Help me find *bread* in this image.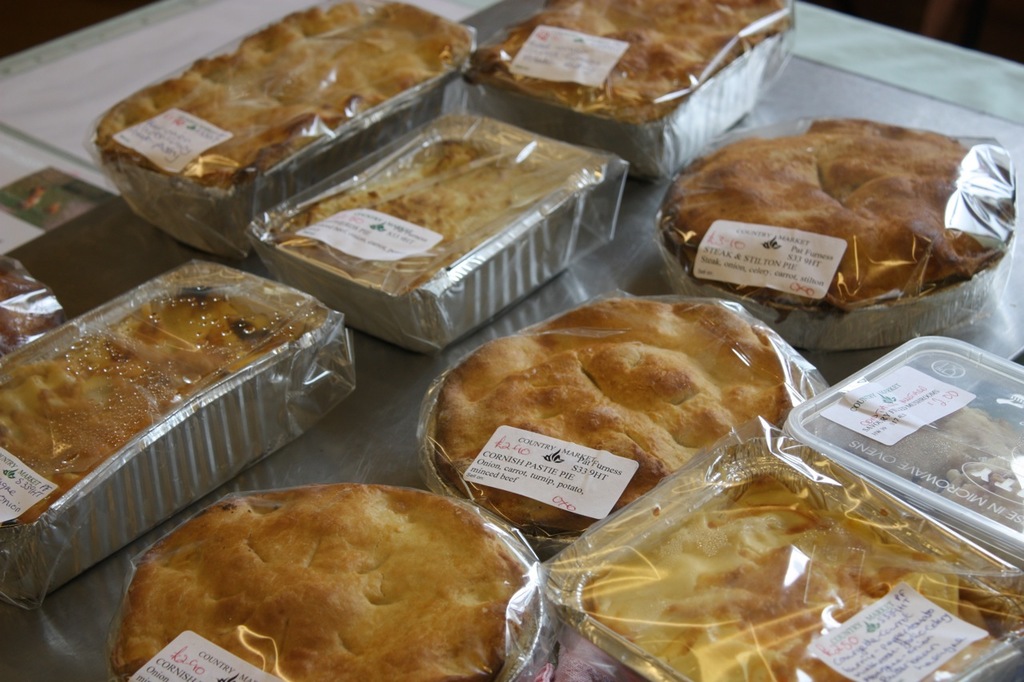
Found it: (x1=0, y1=257, x2=69, y2=362).
